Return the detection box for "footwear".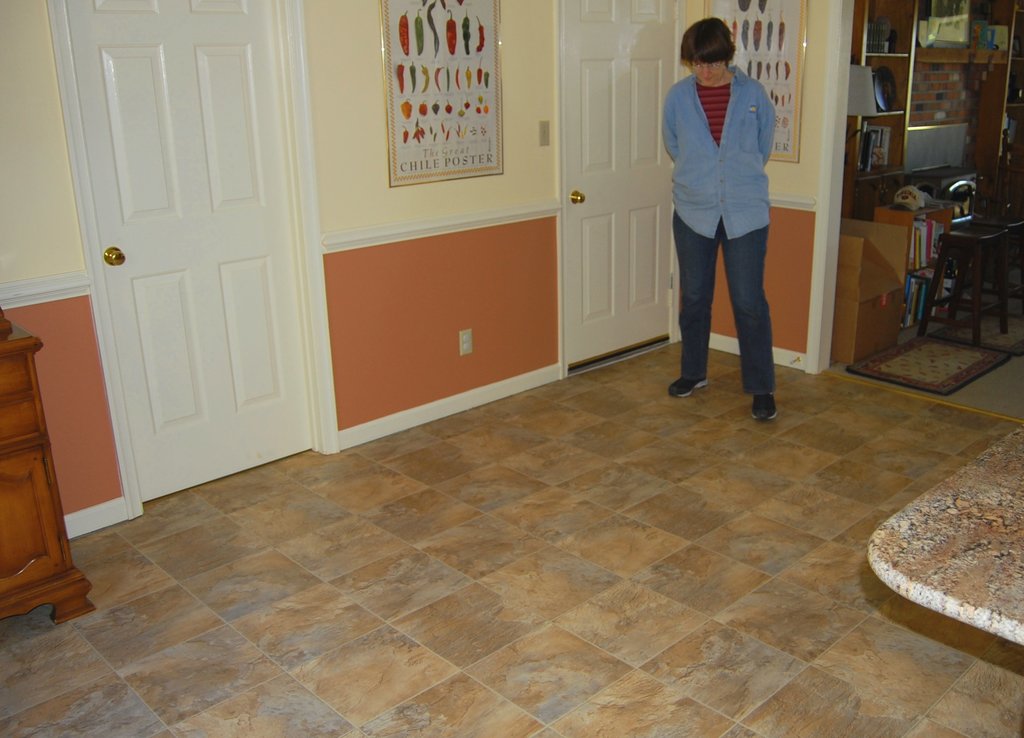
[669,377,708,396].
